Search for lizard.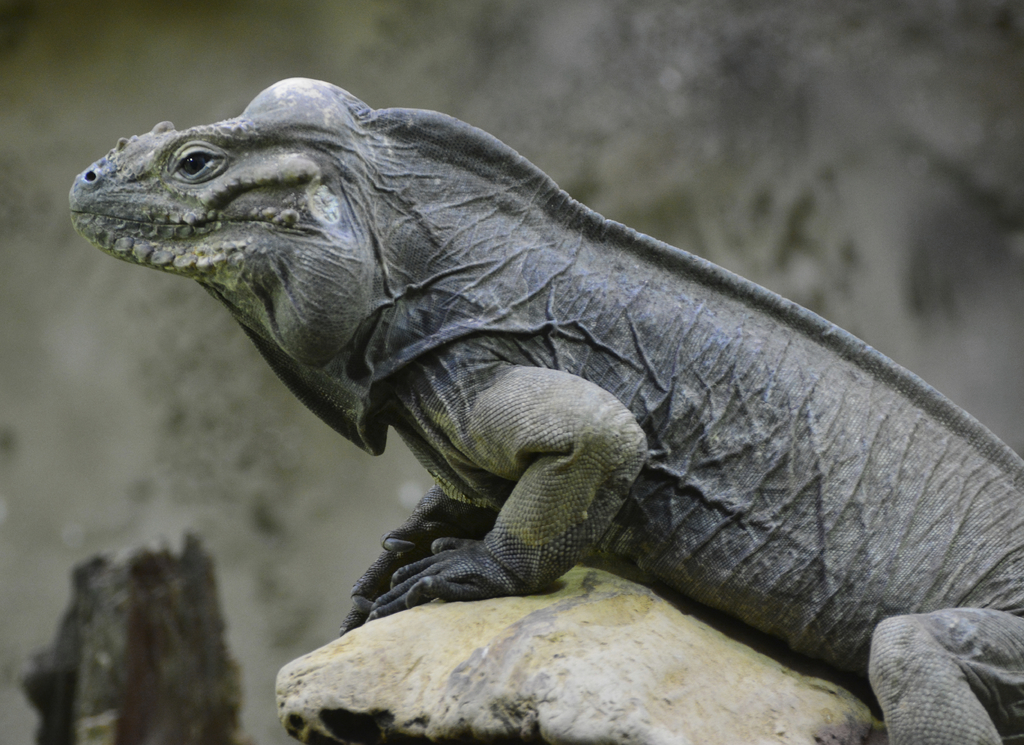
Found at bbox=[143, 45, 973, 698].
